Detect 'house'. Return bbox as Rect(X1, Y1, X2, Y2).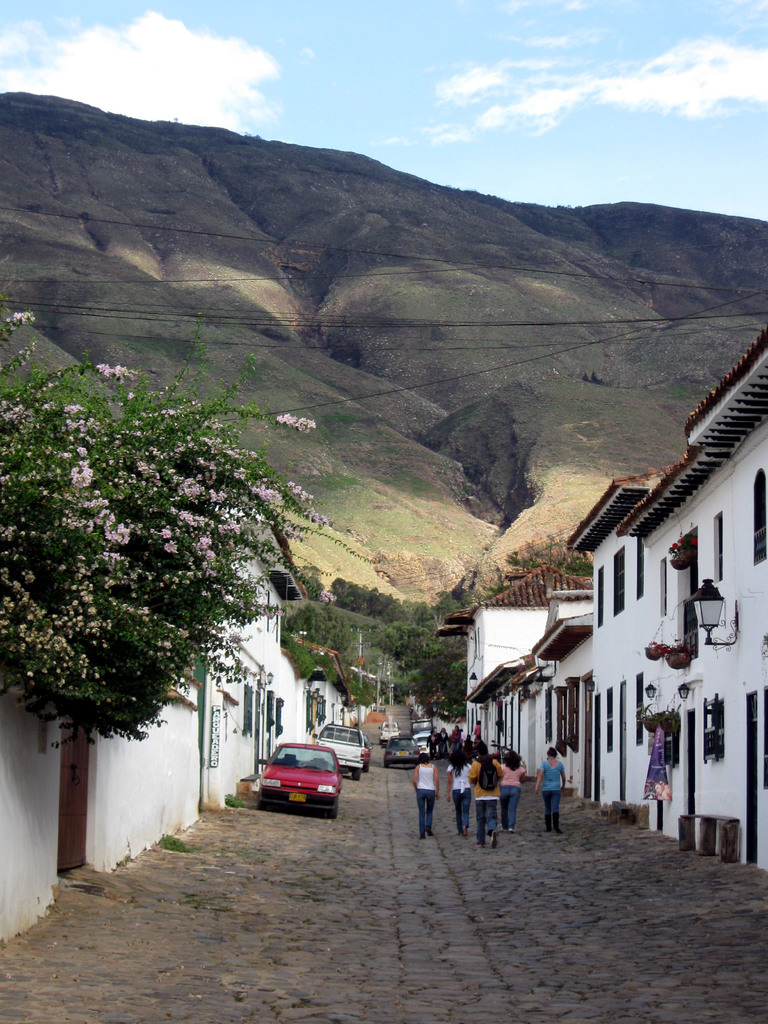
Rect(0, 543, 308, 951).
